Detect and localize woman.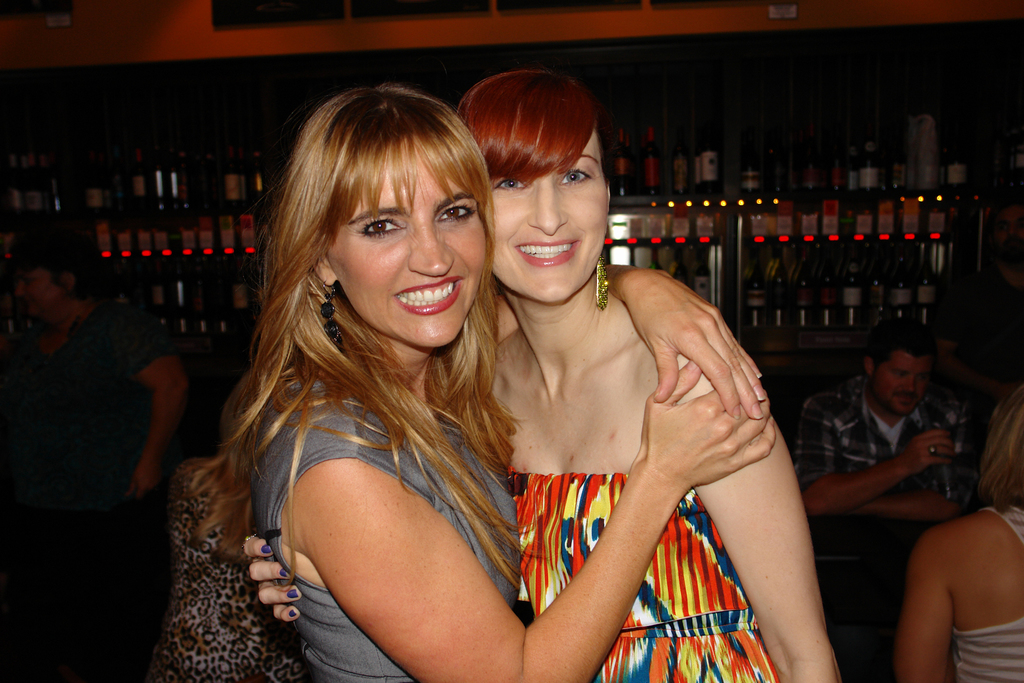
Localized at bbox=(241, 64, 845, 682).
